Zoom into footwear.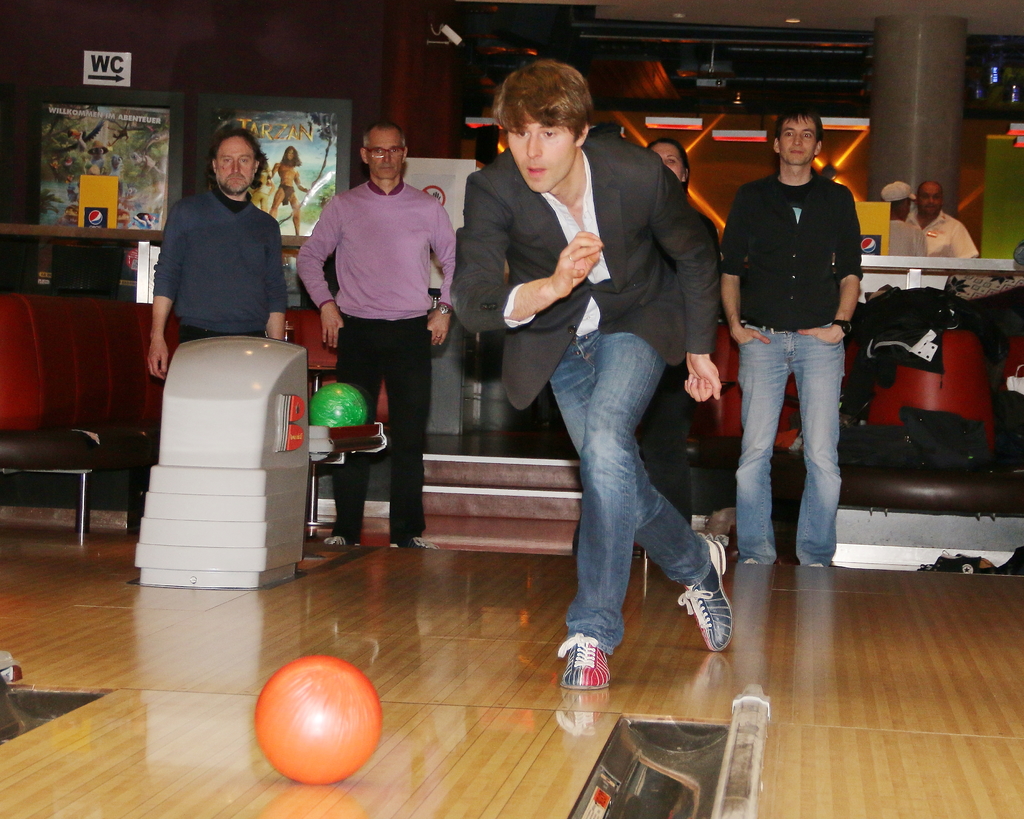
Zoom target: 389 536 438 548.
